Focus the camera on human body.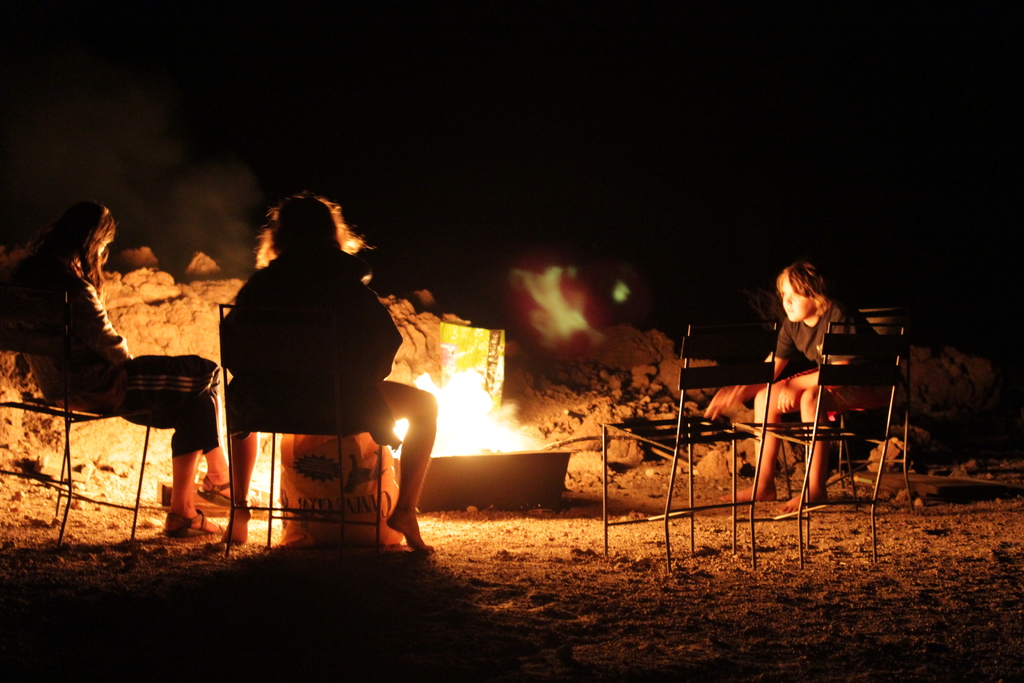
Focus region: l=199, t=183, r=429, b=538.
